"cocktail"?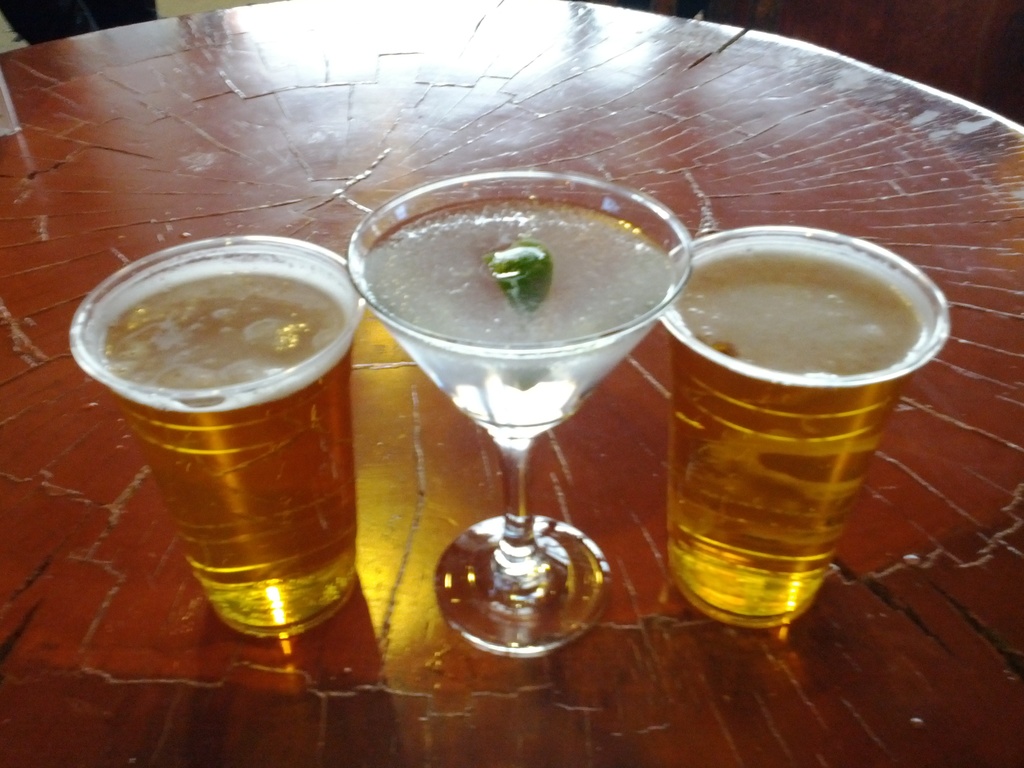
{"x1": 71, "y1": 233, "x2": 371, "y2": 637}
